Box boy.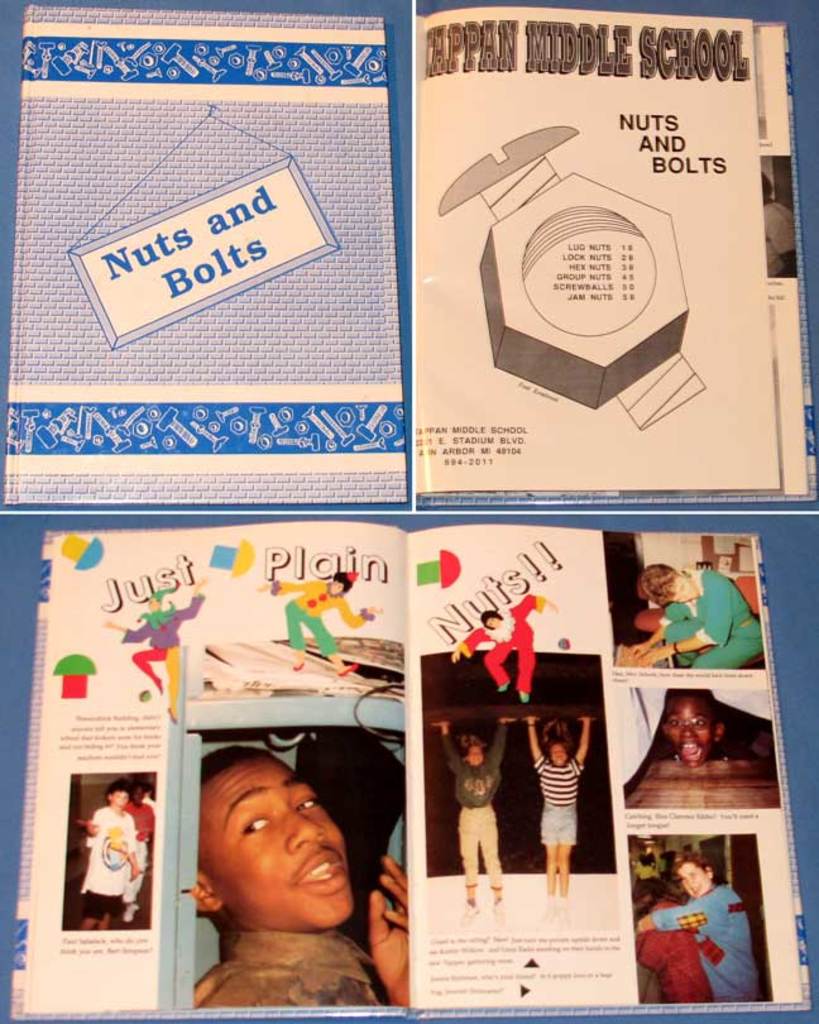
<bbox>660, 690, 720, 769</bbox>.
